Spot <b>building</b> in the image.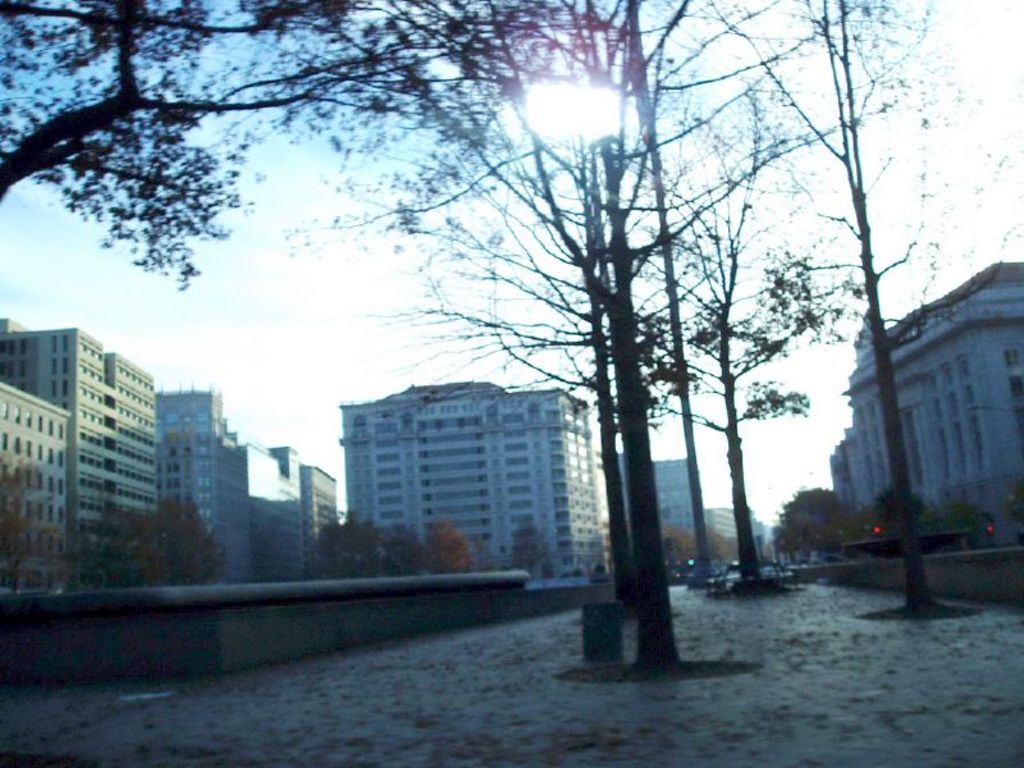
<b>building</b> found at {"left": 113, "top": 353, "right": 160, "bottom": 530}.
